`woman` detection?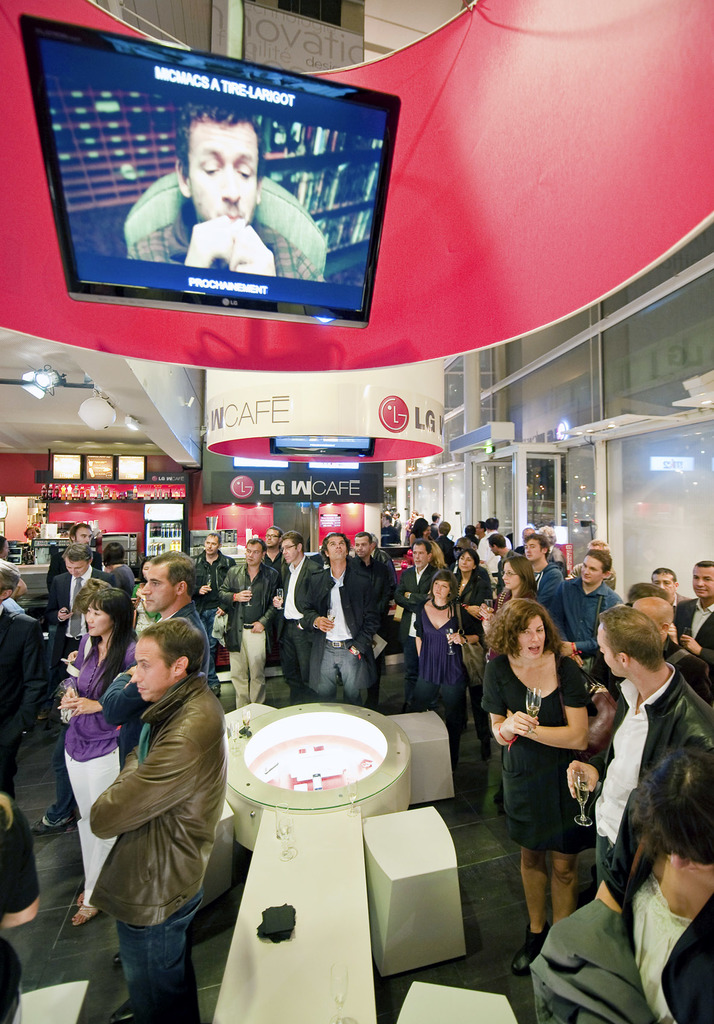
region(451, 550, 489, 616)
